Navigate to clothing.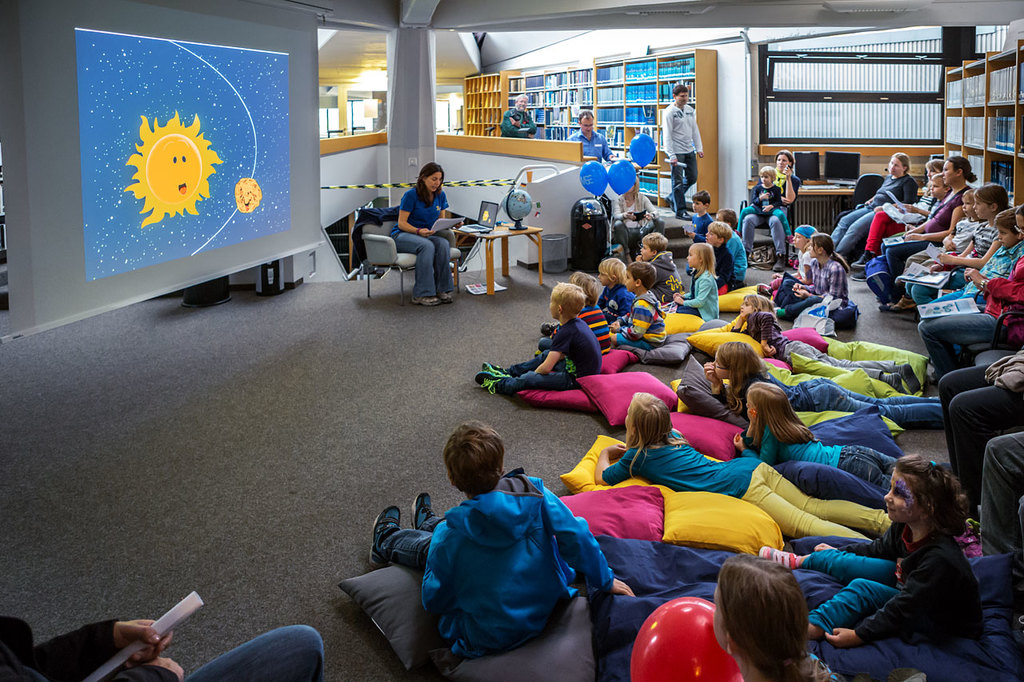
Navigation target: region(566, 127, 610, 163).
